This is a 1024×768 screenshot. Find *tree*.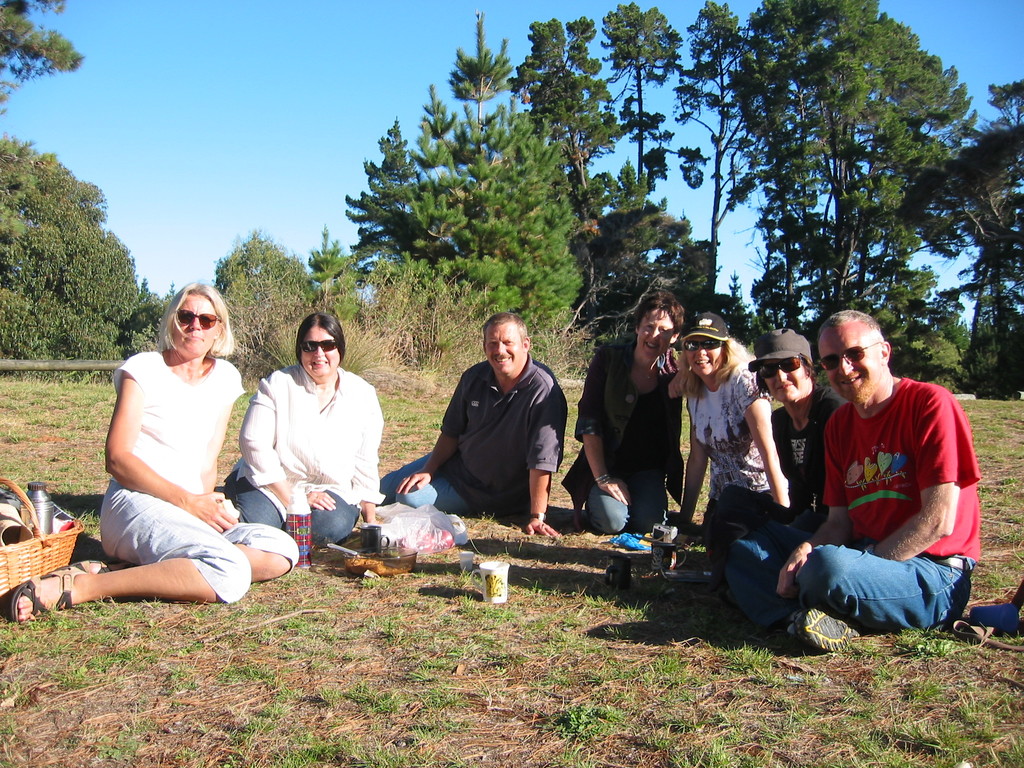
Bounding box: bbox=[0, 0, 88, 118].
